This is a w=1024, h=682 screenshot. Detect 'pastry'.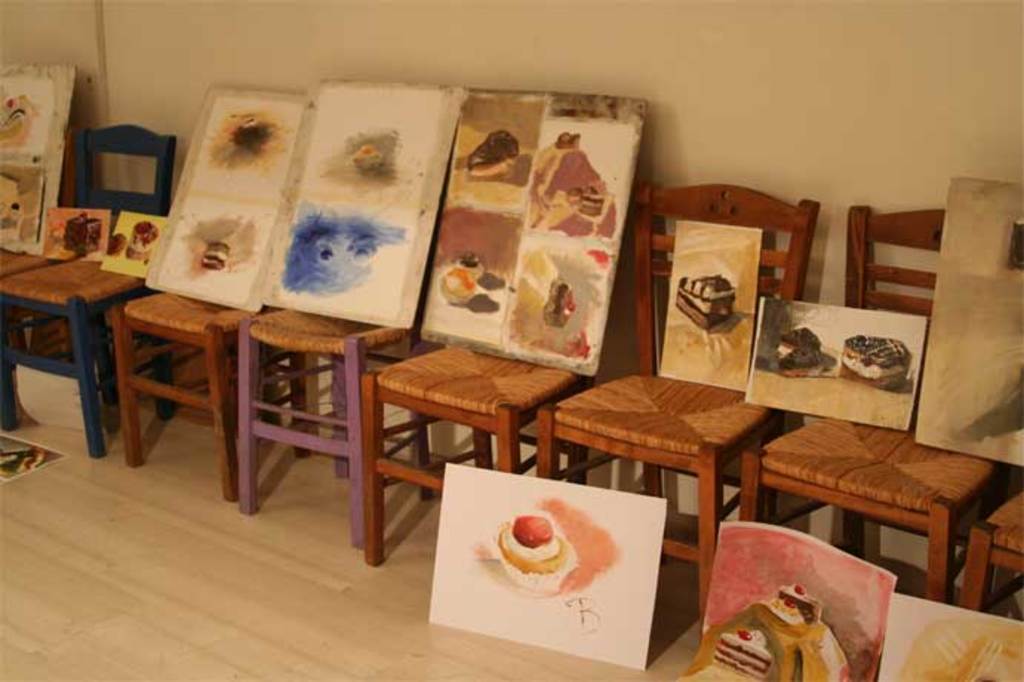
l=62, t=212, r=99, b=255.
